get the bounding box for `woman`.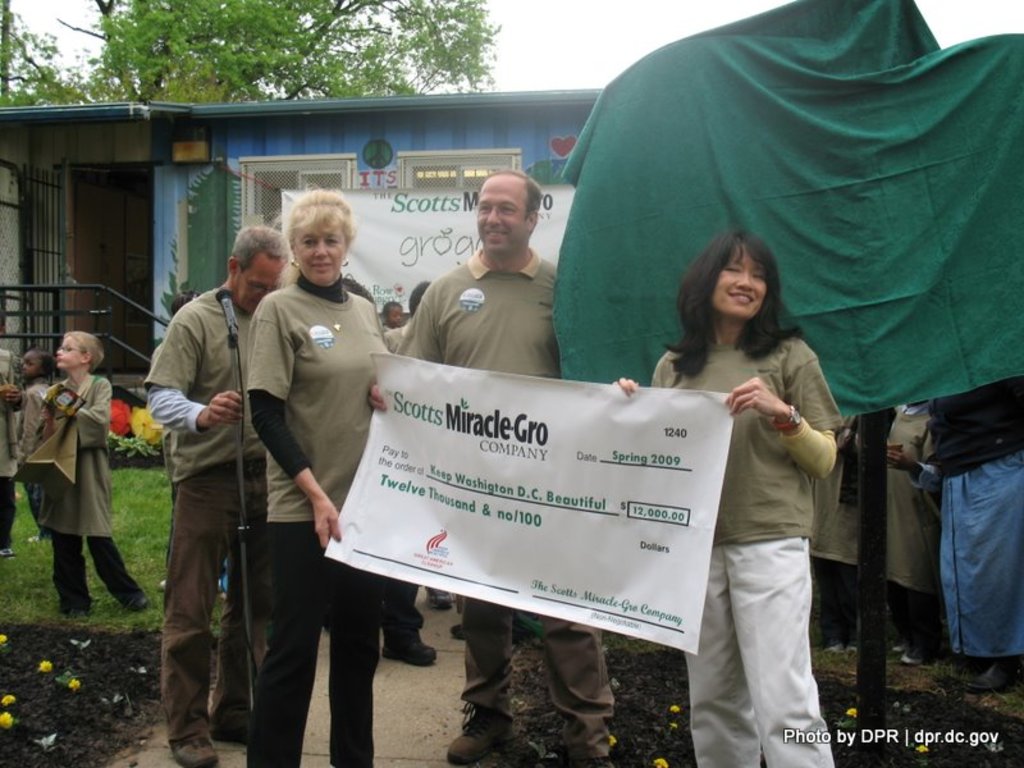
BBox(641, 210, 855, 741).
